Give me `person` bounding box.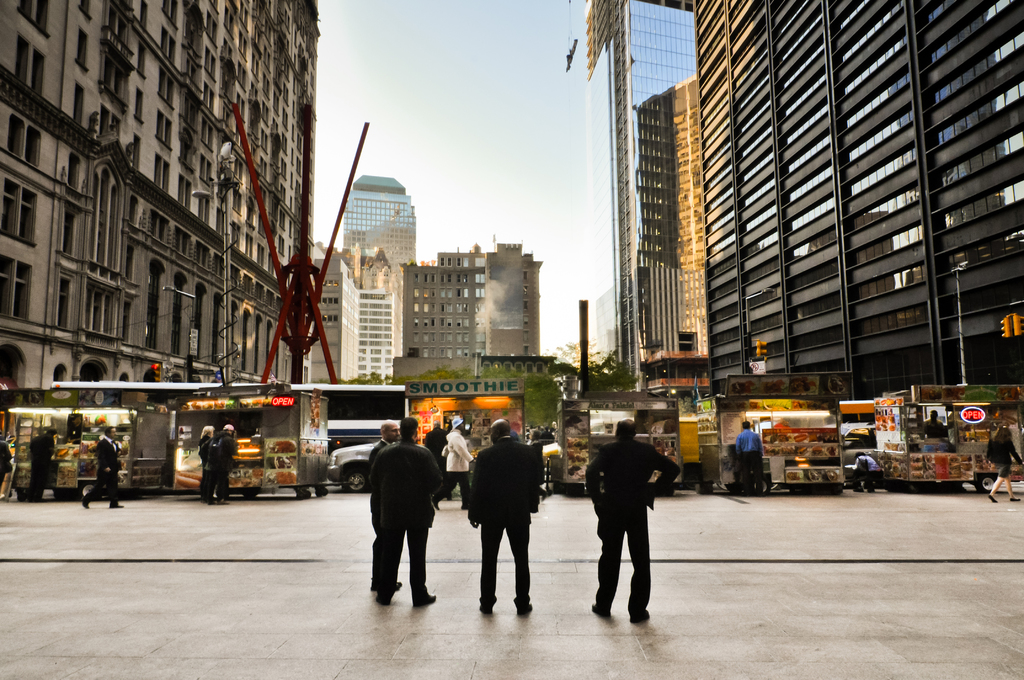
[28, 426, 58, 498].
